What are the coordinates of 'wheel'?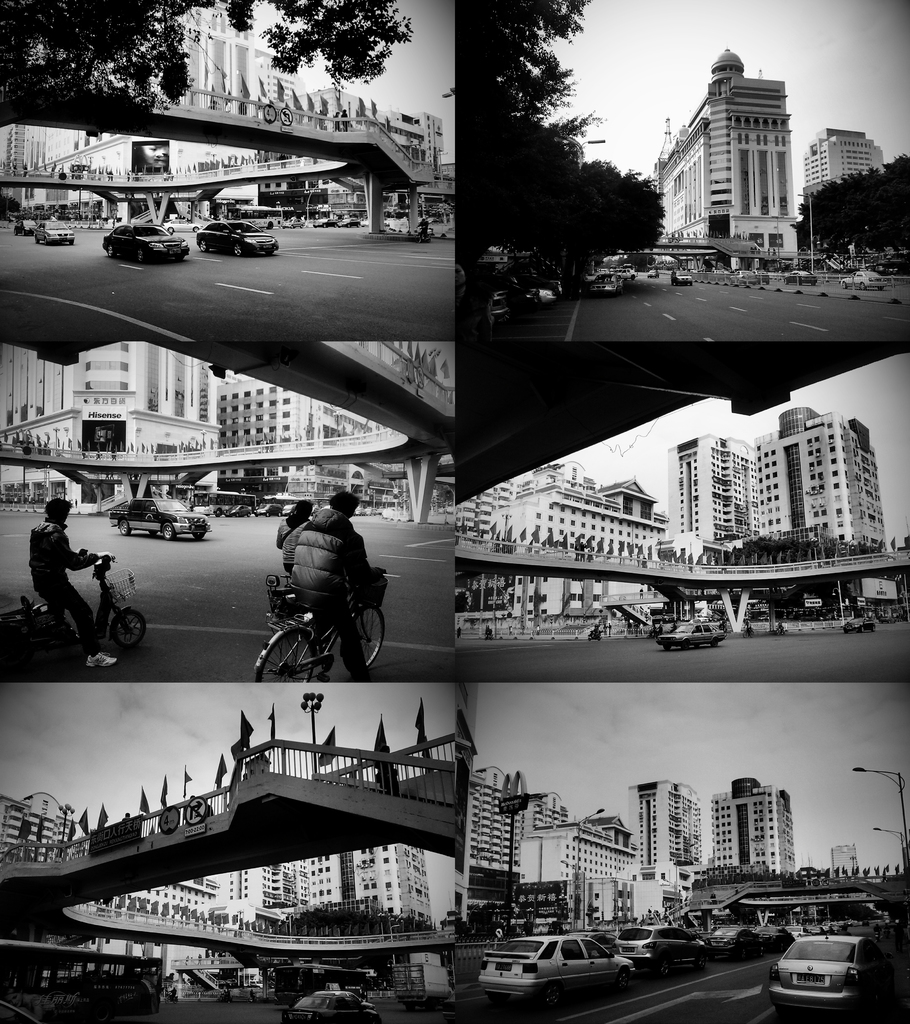
locate(119, 519, 129, 535).
